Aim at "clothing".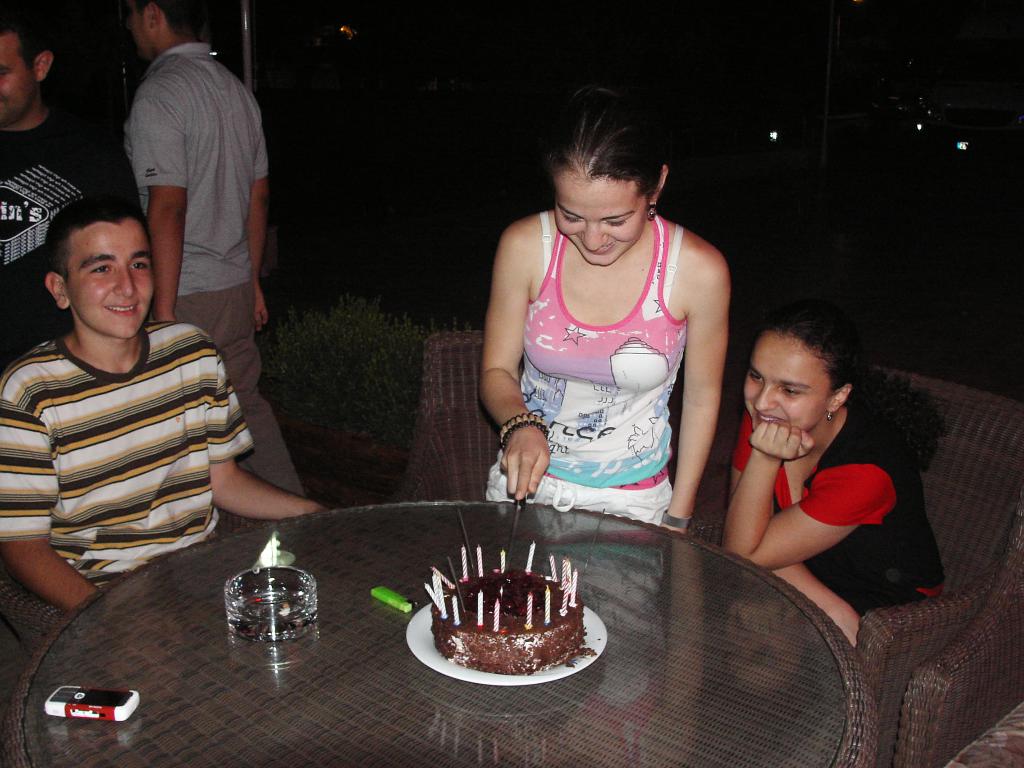
Aimed at 732, 385, 925, 622.
